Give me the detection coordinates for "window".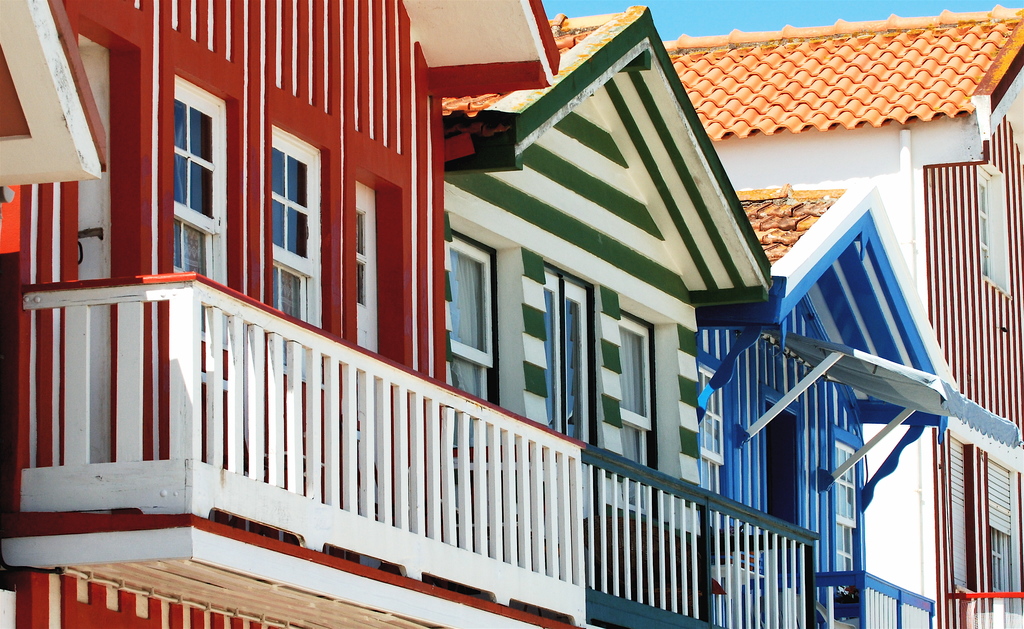
bbox=[258, 127, 308, 268].
